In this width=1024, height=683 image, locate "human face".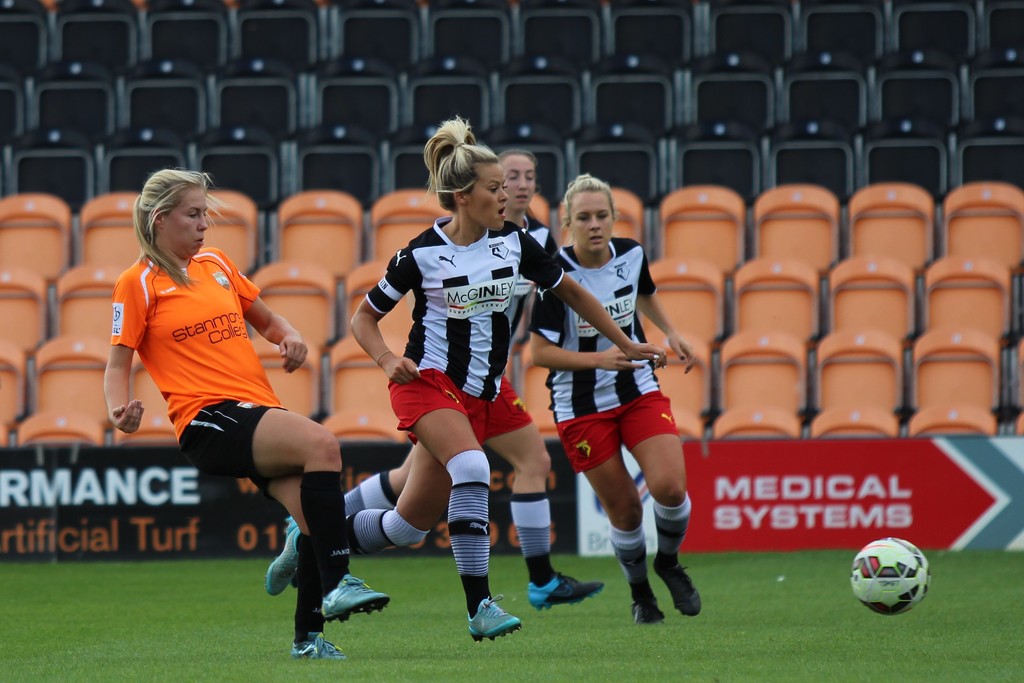
Bounding box: {"left": 467, "top": 161, "right": 509, "bottom": 231}.
